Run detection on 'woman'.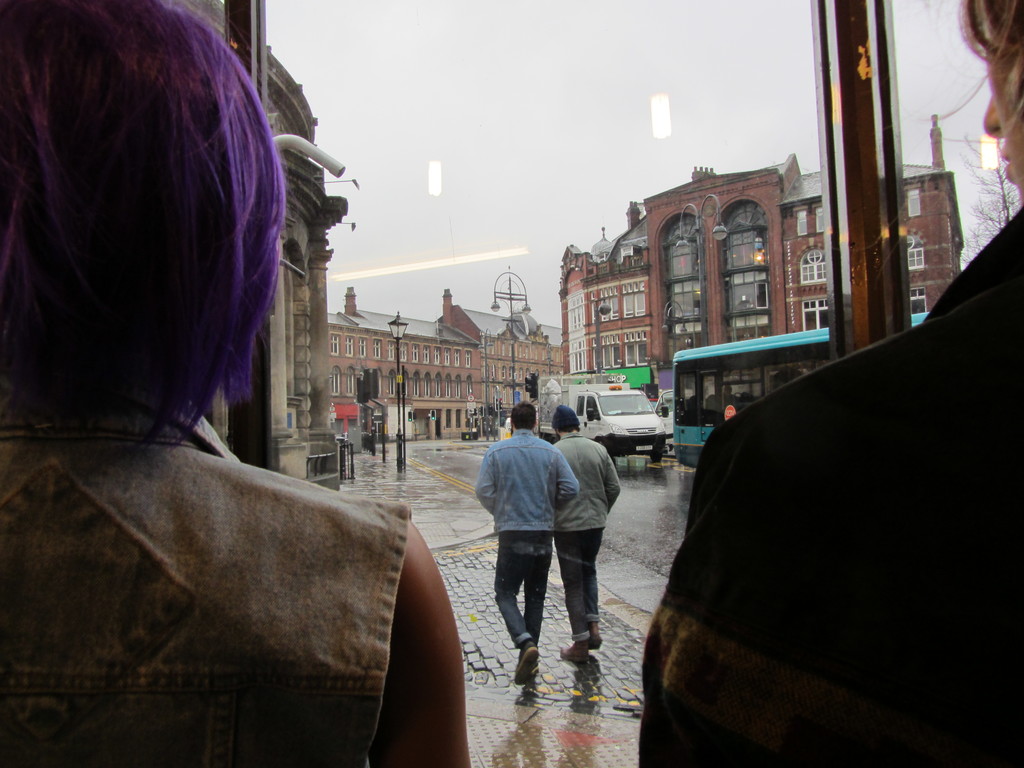
Result: crop(15, 42, 445, 746).
